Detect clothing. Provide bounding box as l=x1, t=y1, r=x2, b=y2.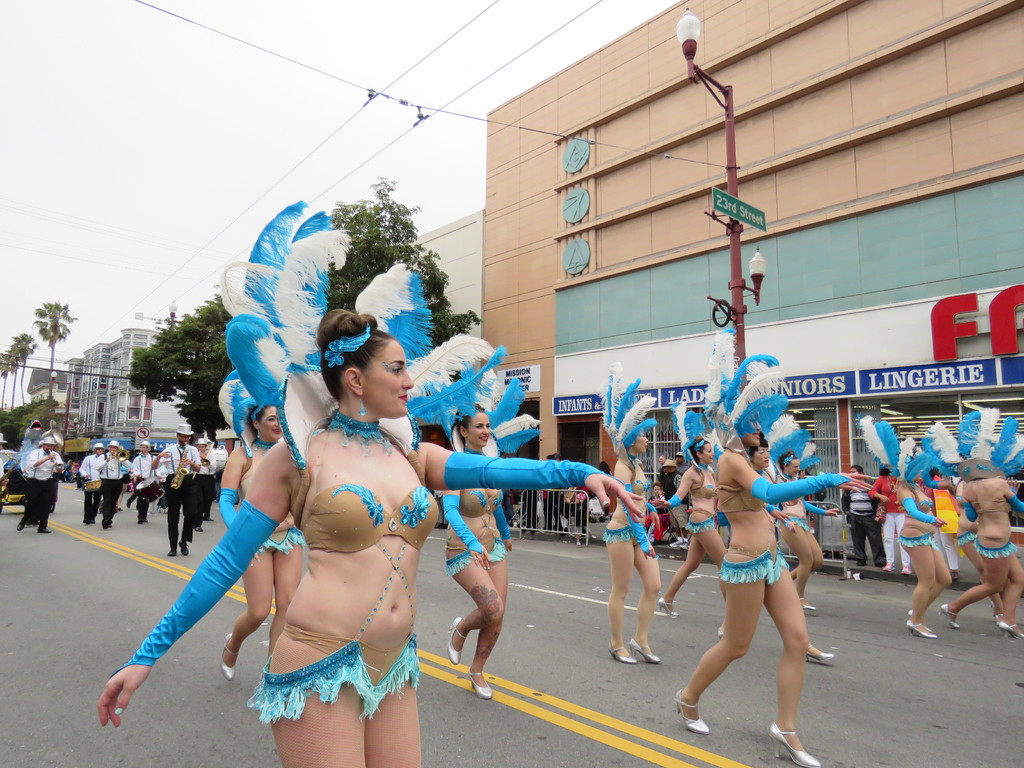
l=448, t=529, r=509, b=575.
